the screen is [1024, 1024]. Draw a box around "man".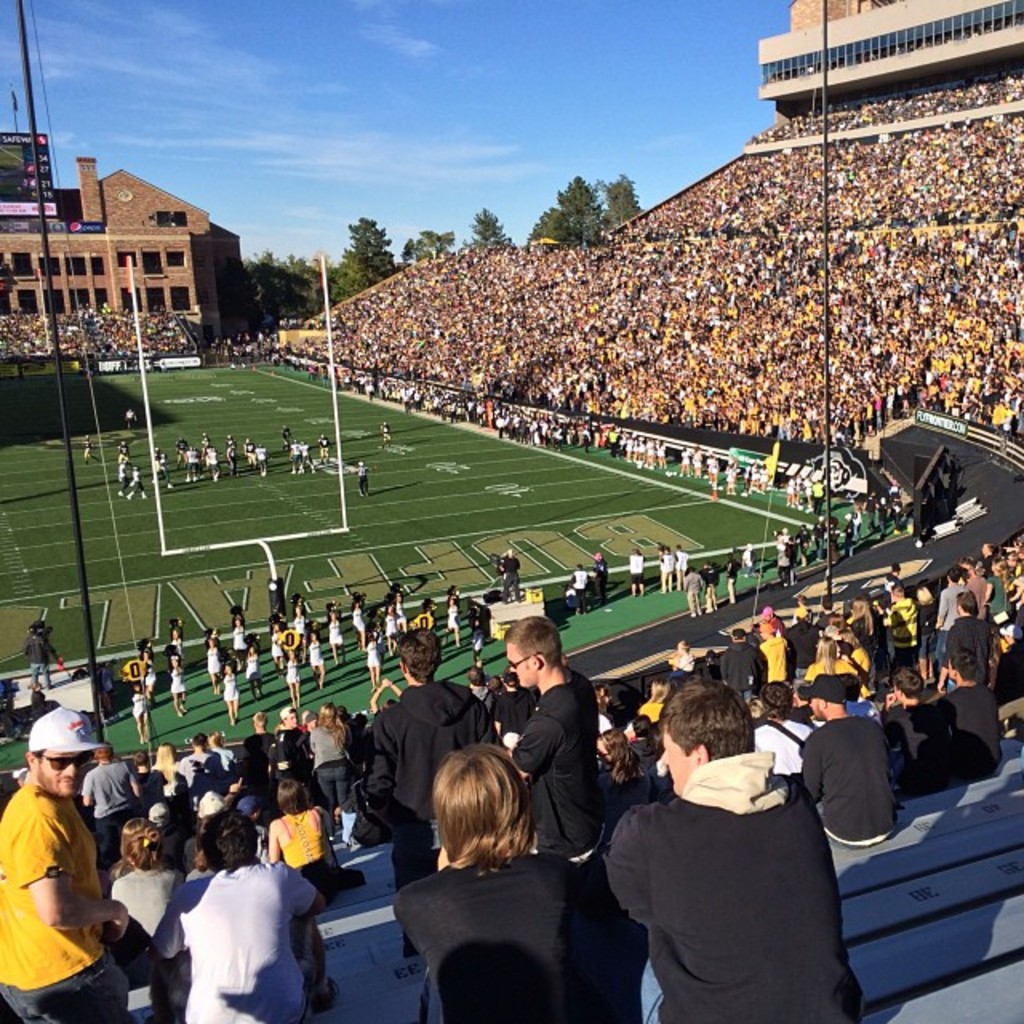
left=928, top=566, right=970, bottom=635.
